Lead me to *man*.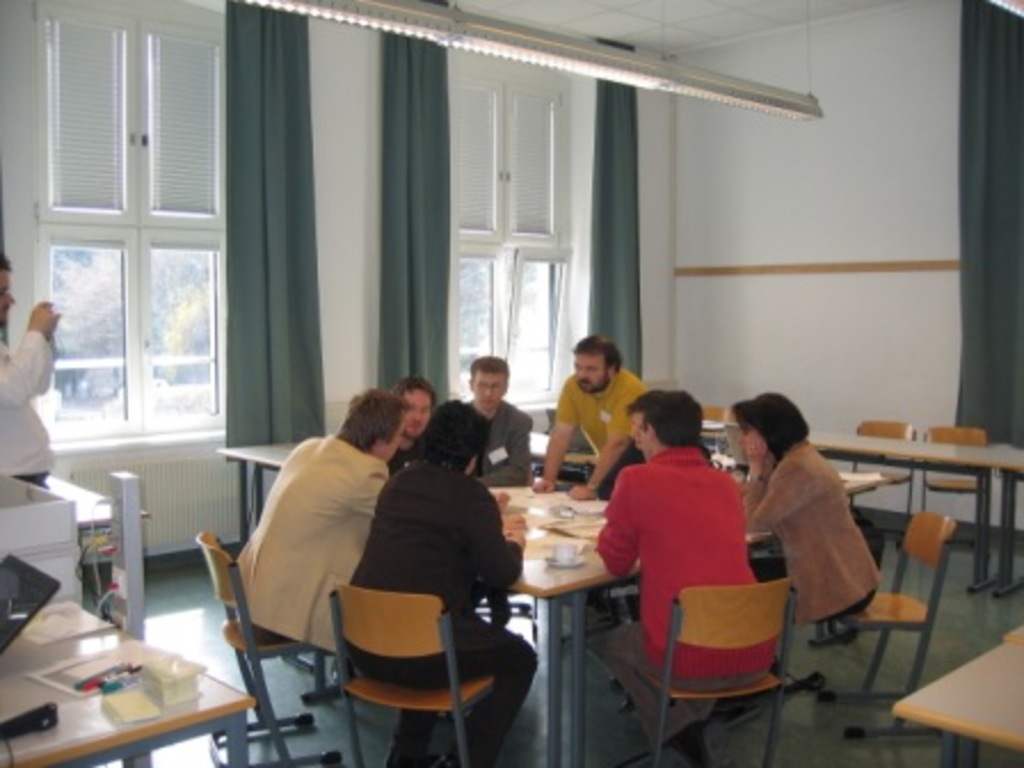
Lead to box(549, 350, 677, 633).
